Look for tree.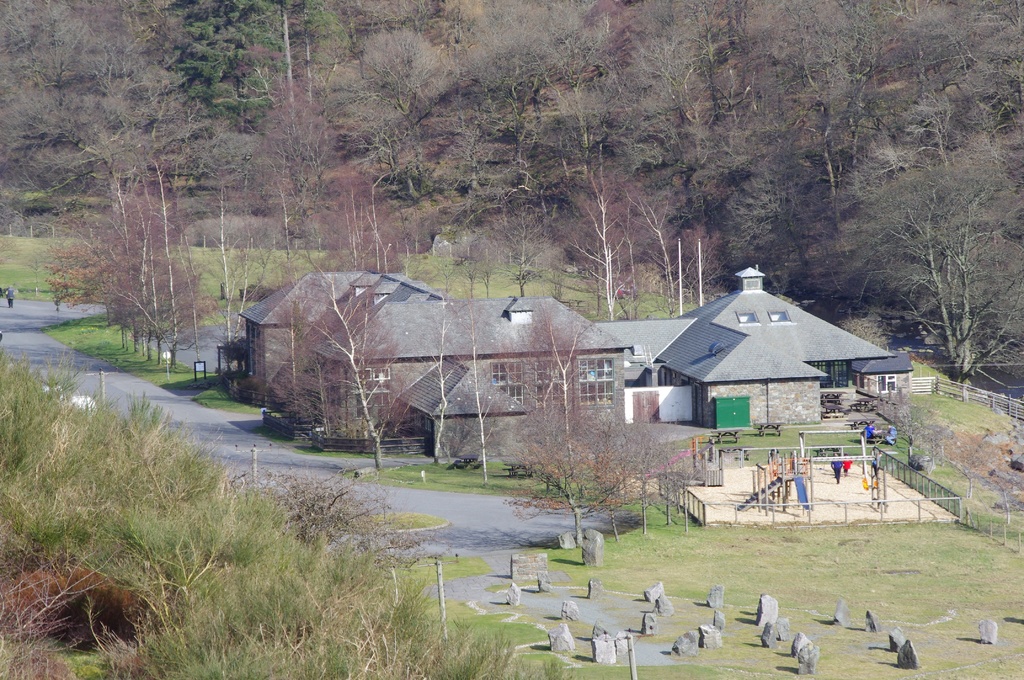
Found: Rect(843, 155, 1023, 391).
